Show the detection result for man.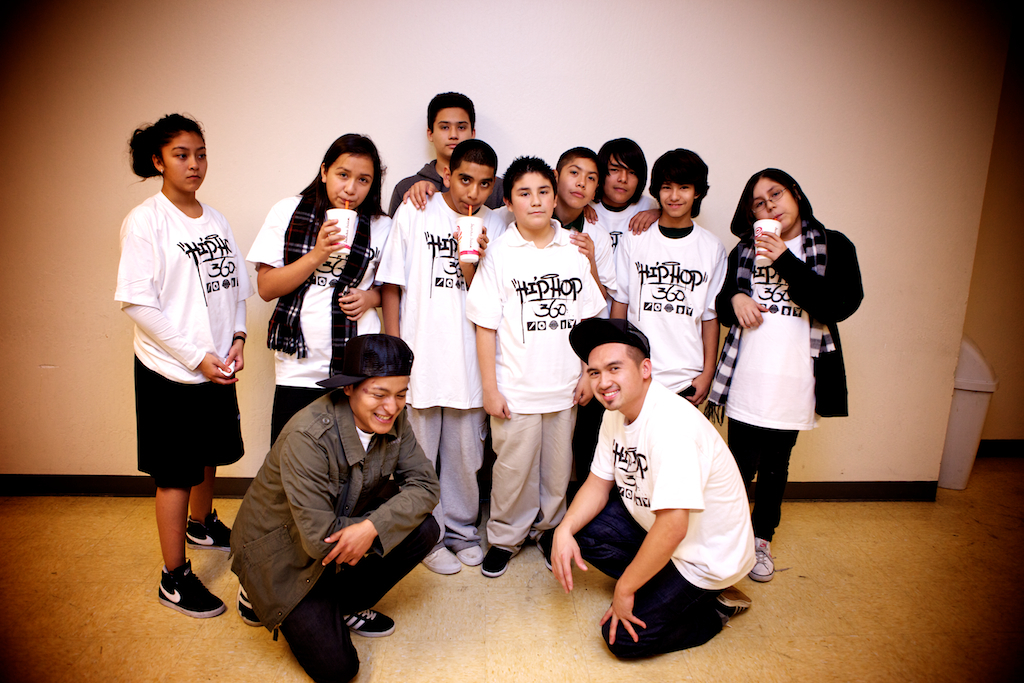
locate(559, 323, 758, 662).
